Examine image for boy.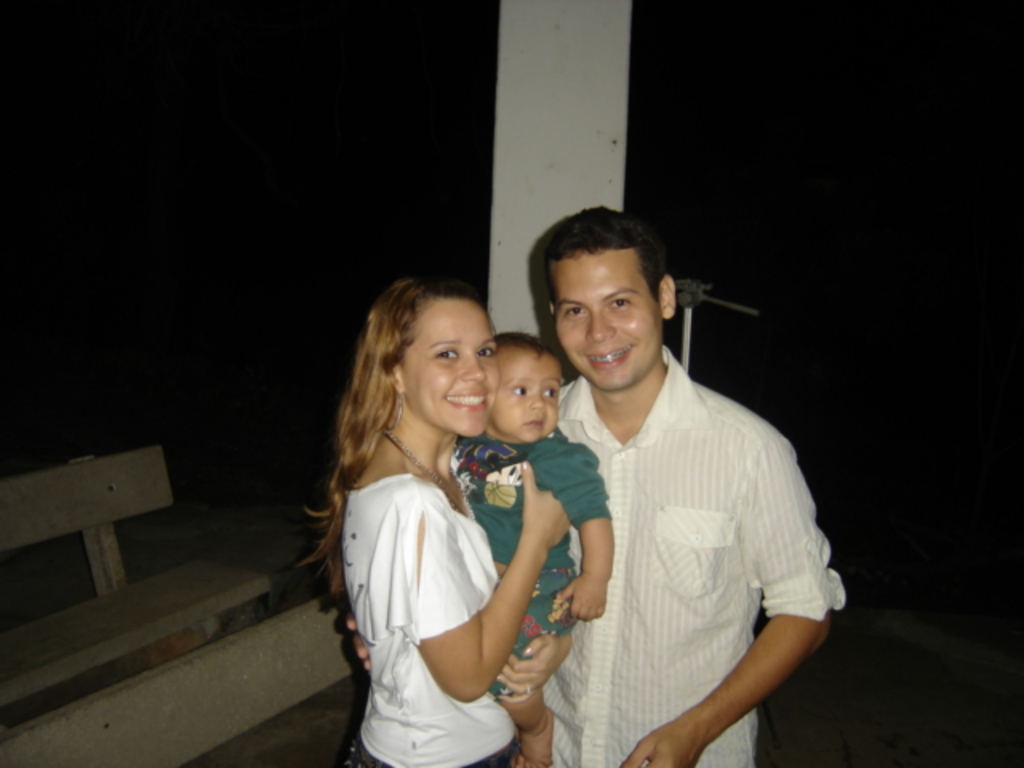
Examination result: left=451, top=330, right=614, bottom=766.
